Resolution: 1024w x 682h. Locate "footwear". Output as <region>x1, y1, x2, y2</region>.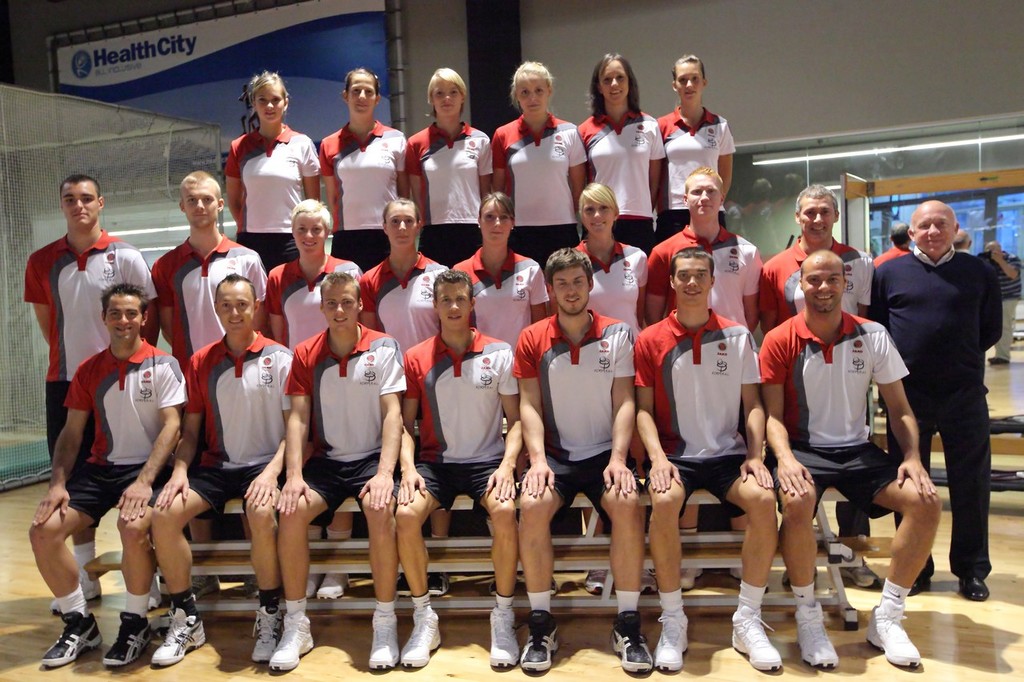
<region>398, 608, 440, 668</region>.
